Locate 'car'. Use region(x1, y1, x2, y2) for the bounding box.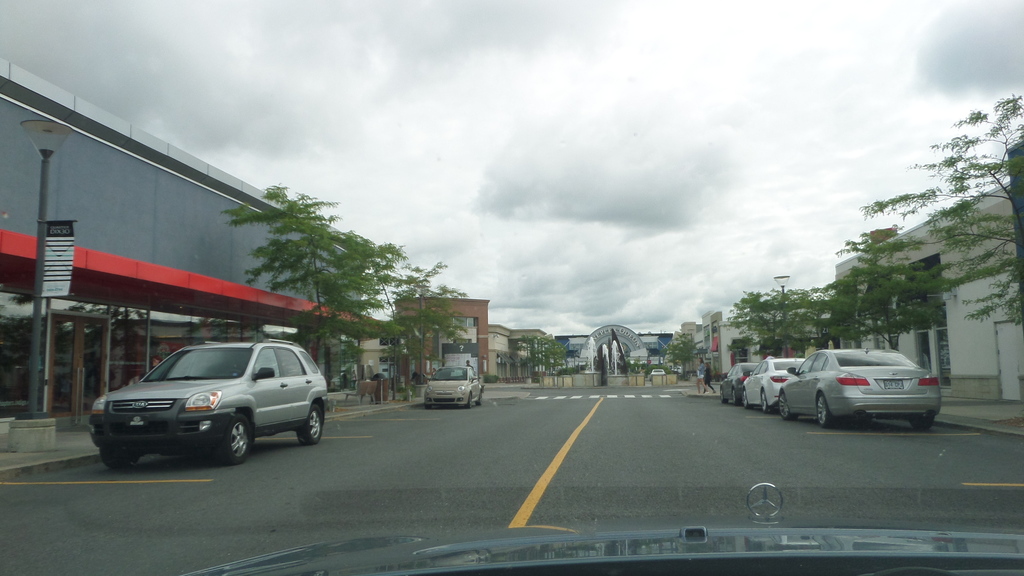
region(86, 338, 329, 468).
